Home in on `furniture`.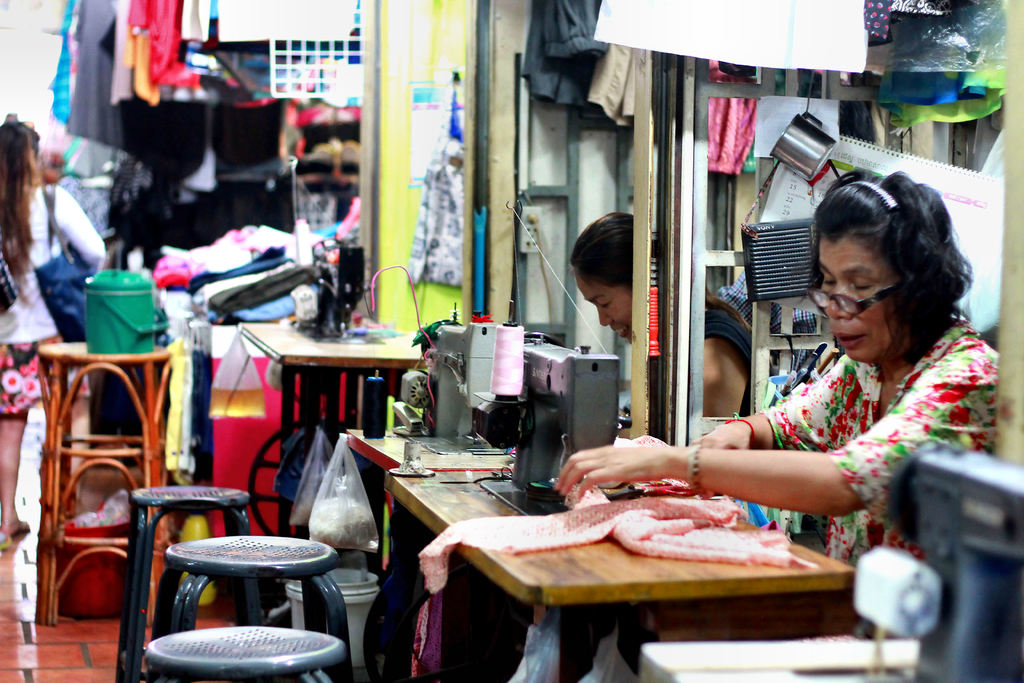
Homed in at 31,341,173,627.
